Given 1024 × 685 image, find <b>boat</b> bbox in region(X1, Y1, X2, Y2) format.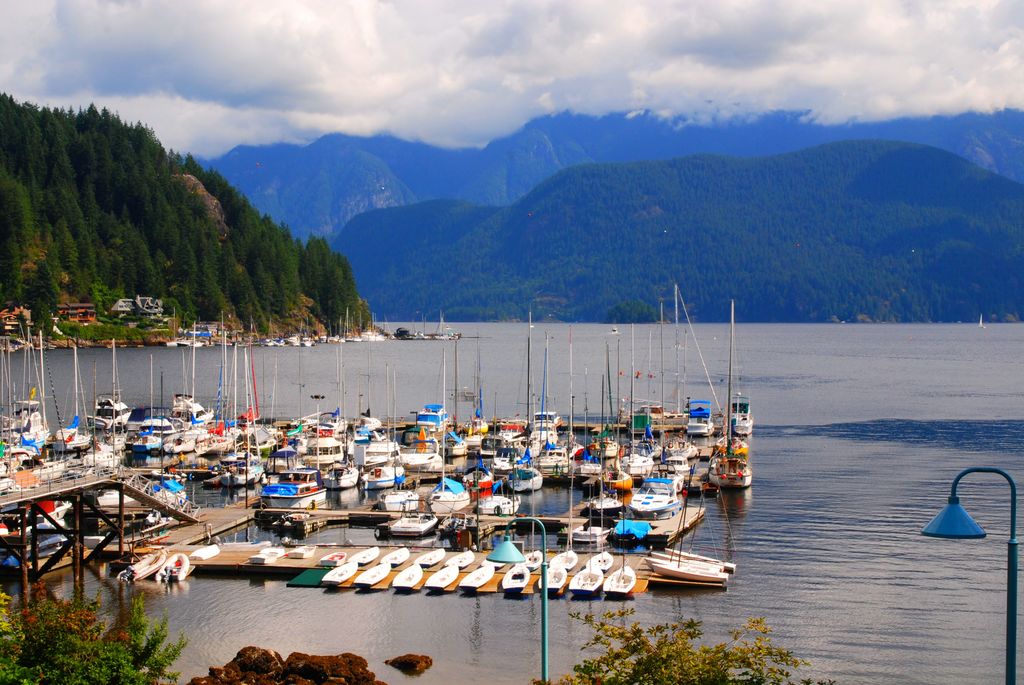
region(570, 563, 601, 592).
